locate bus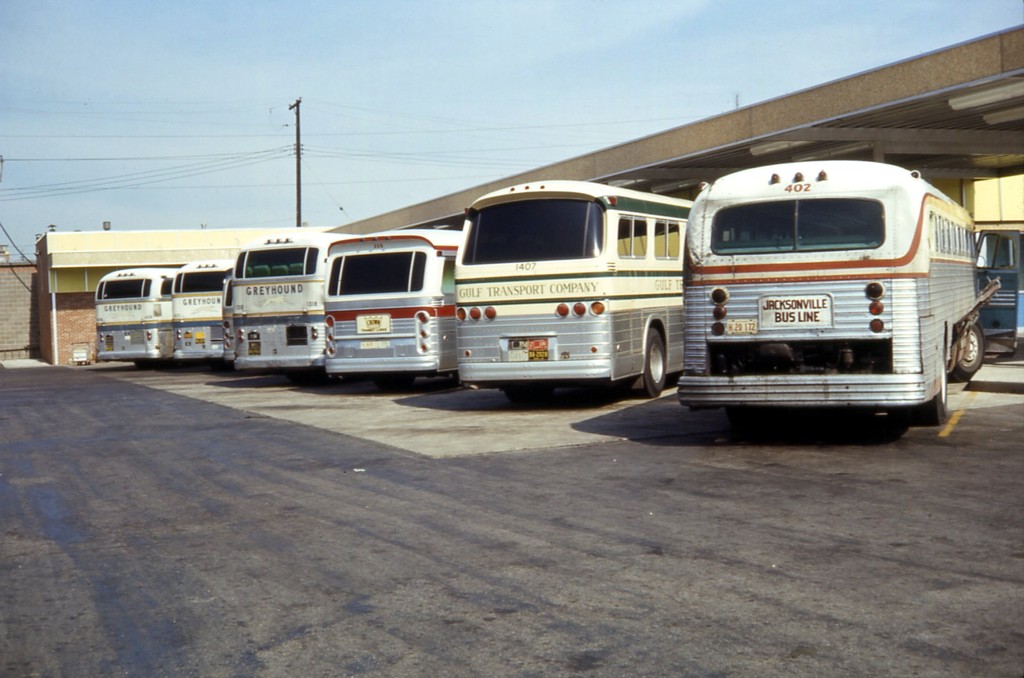
<box>234,241,335,367</box>
